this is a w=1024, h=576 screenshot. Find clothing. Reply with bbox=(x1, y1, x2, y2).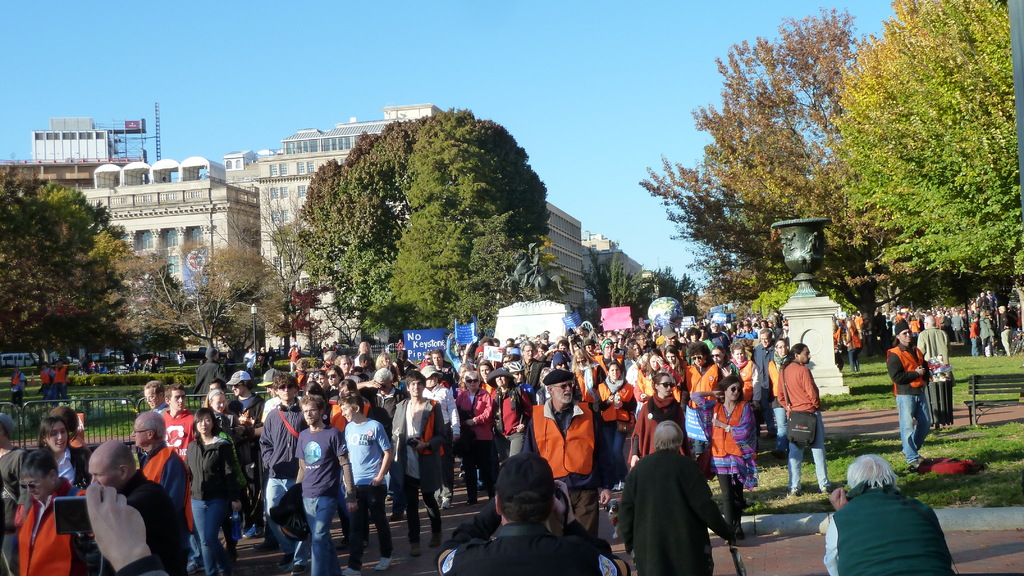
bbox=(459, 385, 499, 439).
